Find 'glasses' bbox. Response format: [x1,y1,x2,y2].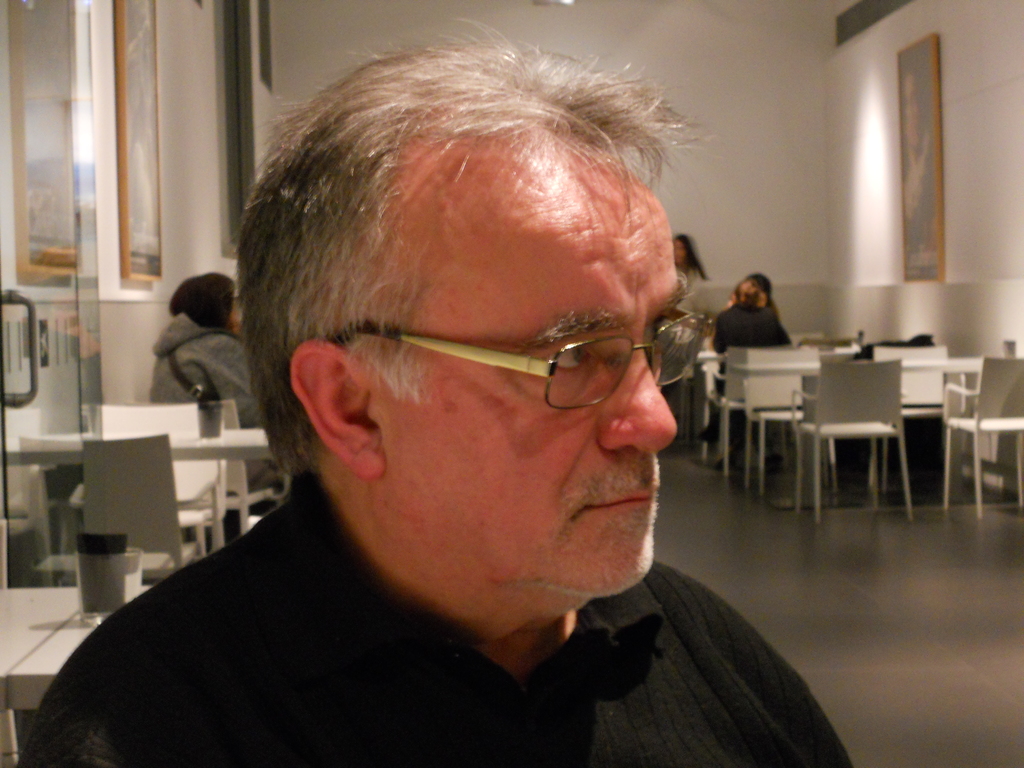
[331,305,710,413].
